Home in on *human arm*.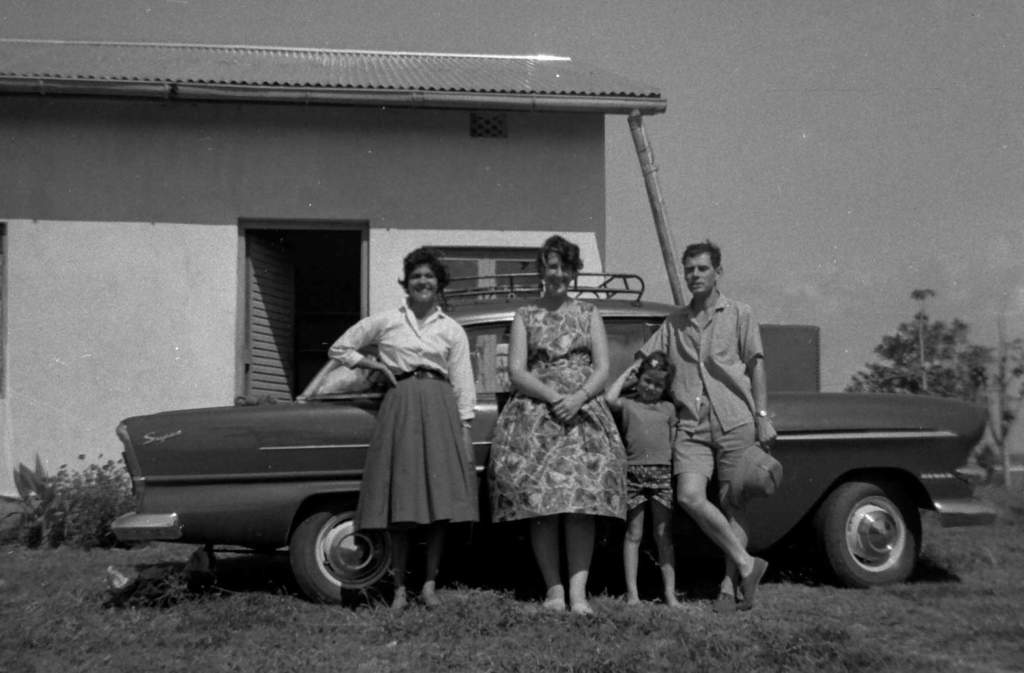
Homed in at {"x1": 737, "y1": 301, "x2": 772, "y2": 449}.
